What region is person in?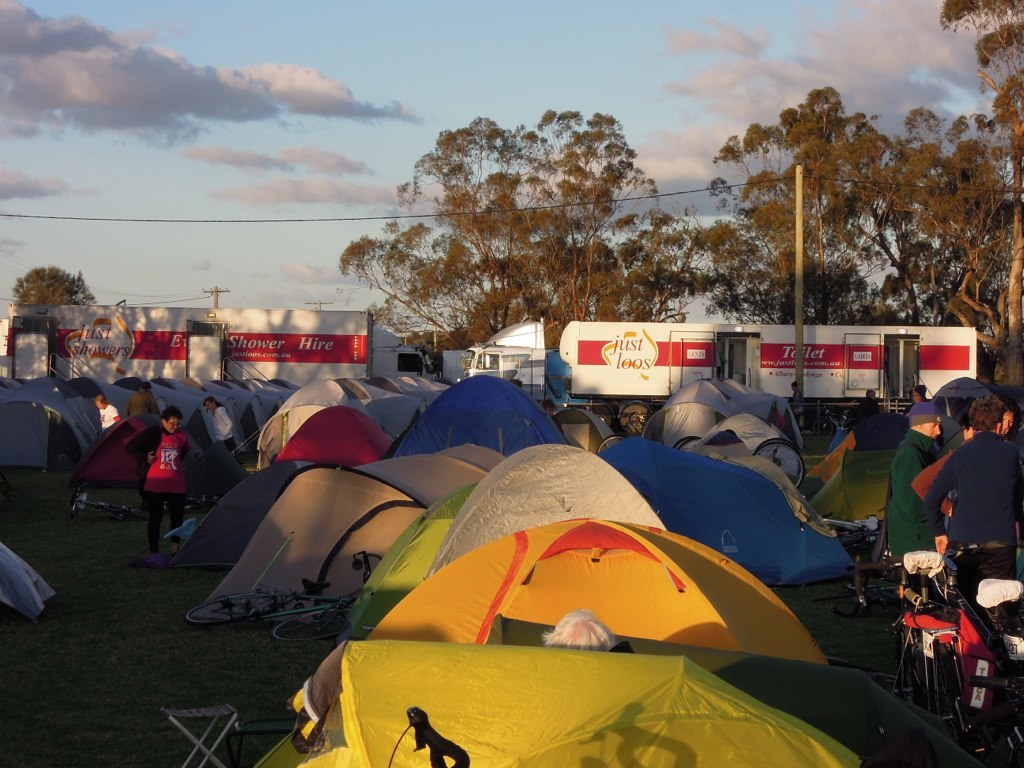
l=121, t=402, r=187, b=564.
